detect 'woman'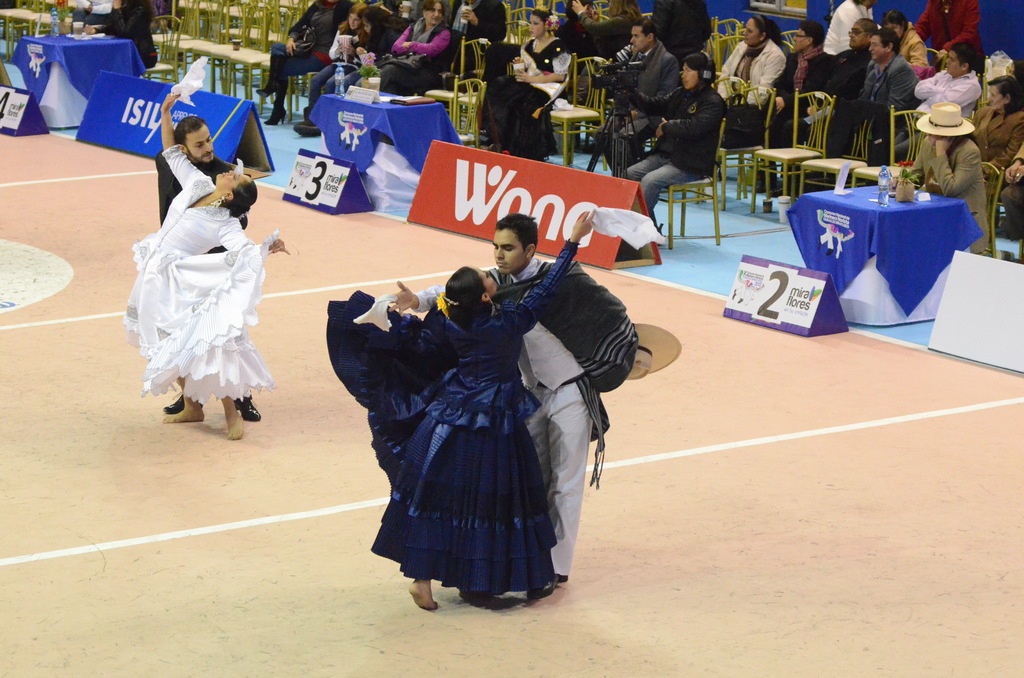
[376, 0, 454, 108]
